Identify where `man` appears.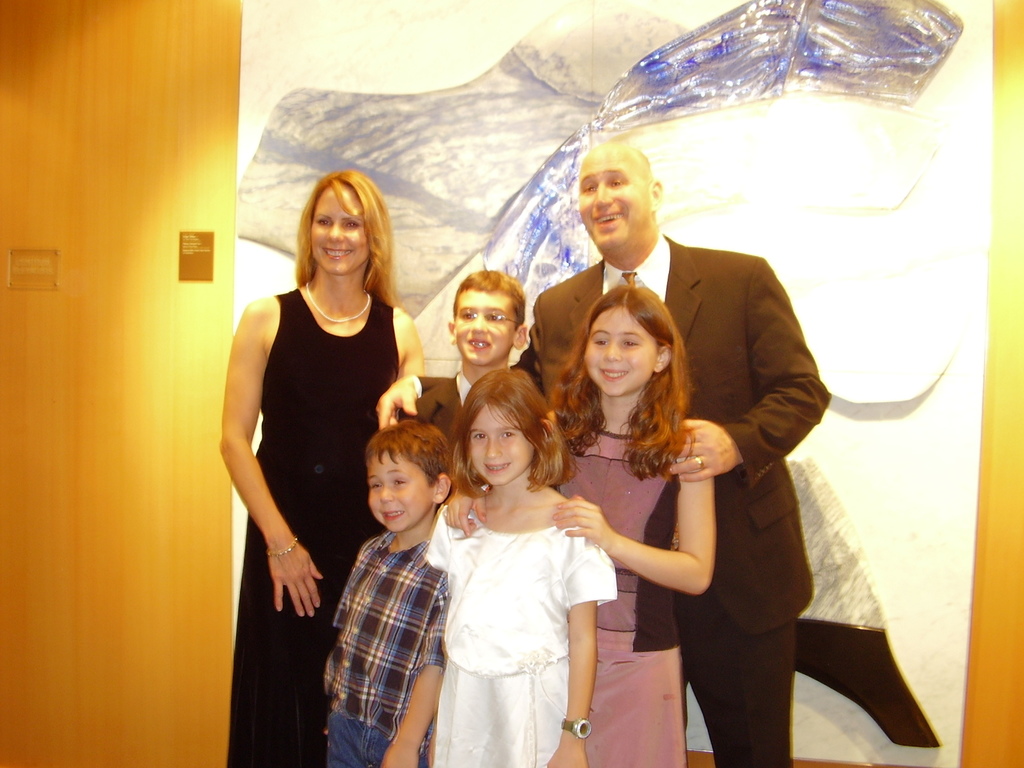
Appears at region(374, 139, 831, 767).
